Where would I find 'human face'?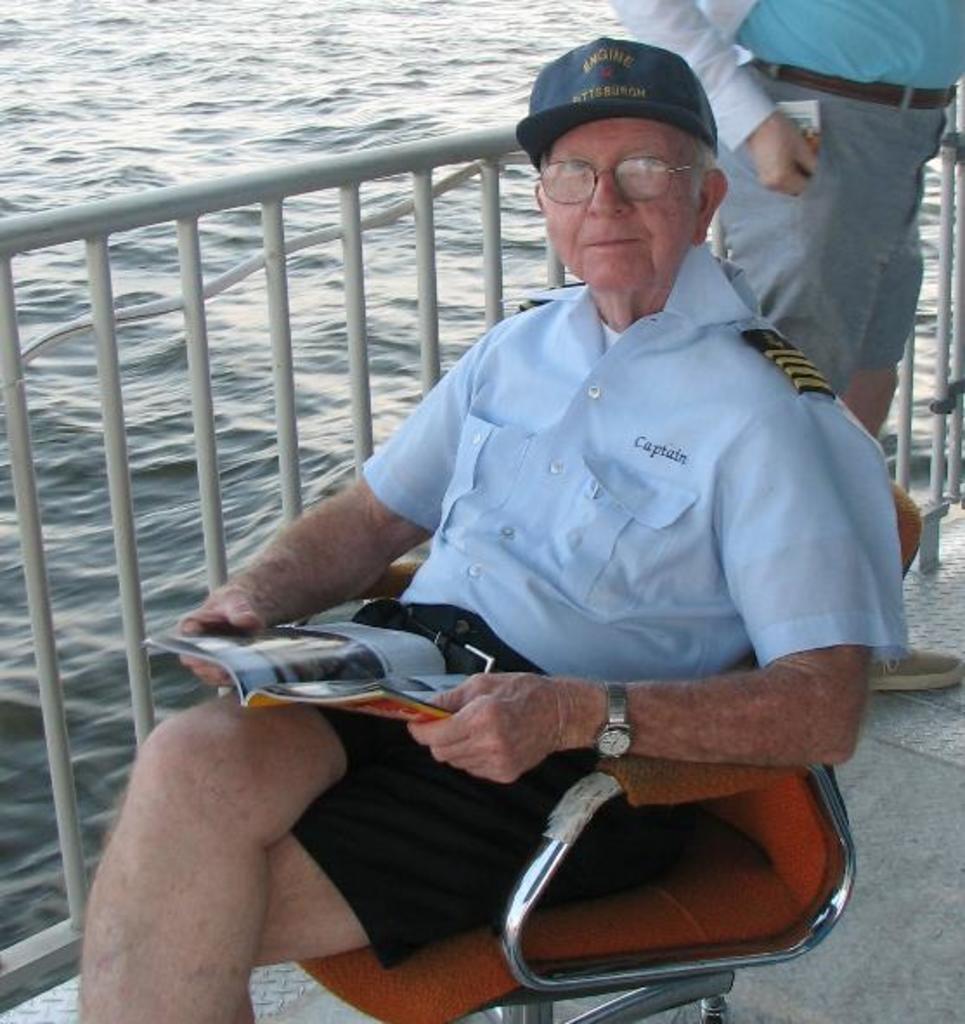
At 544 116 705 295.
